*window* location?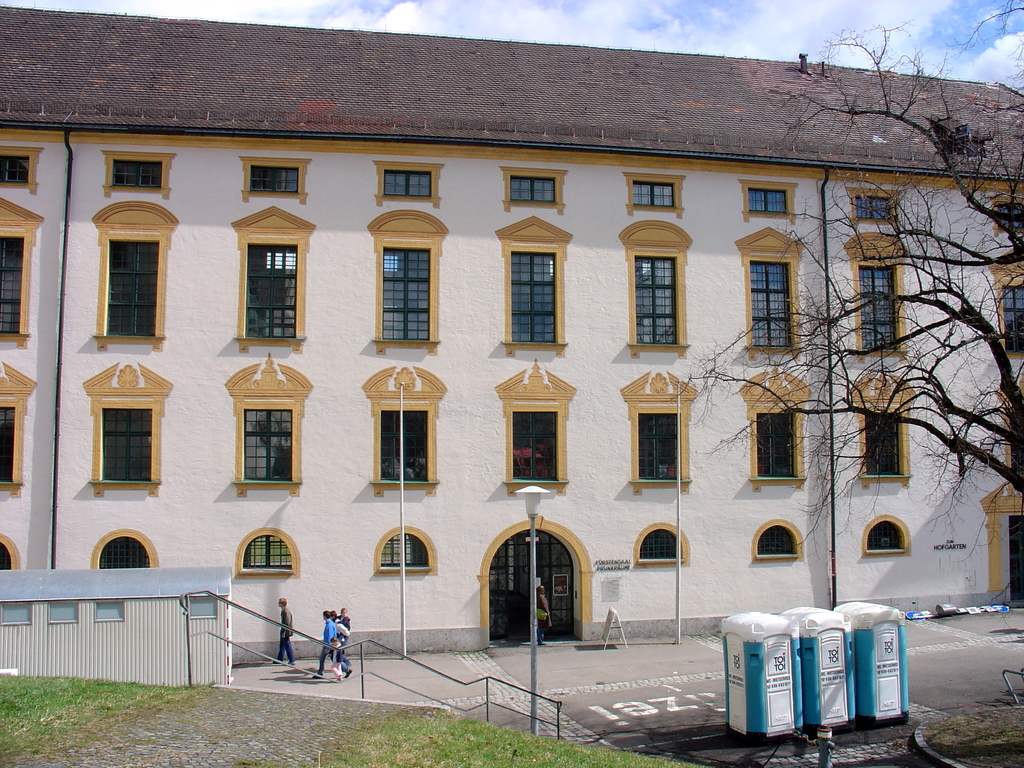
bbox=(245, 409, 290, 486)
